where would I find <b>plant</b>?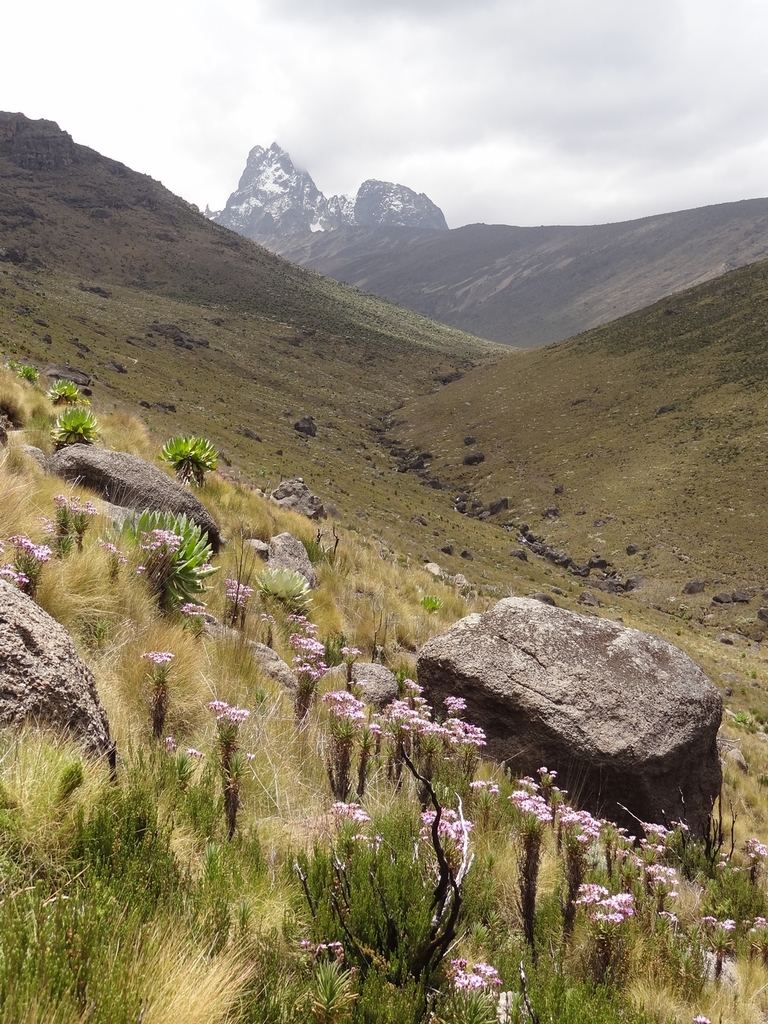
At 220, 491, 321, 568.
